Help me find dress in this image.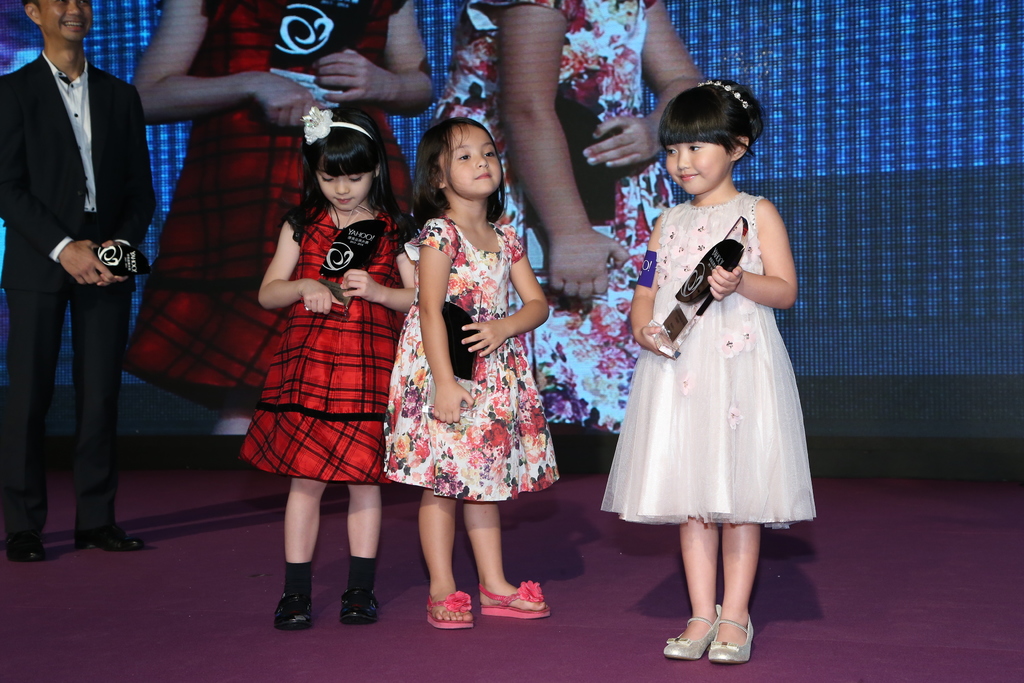
Found it: x1=438, y1=0, x2=676, y2=436.
